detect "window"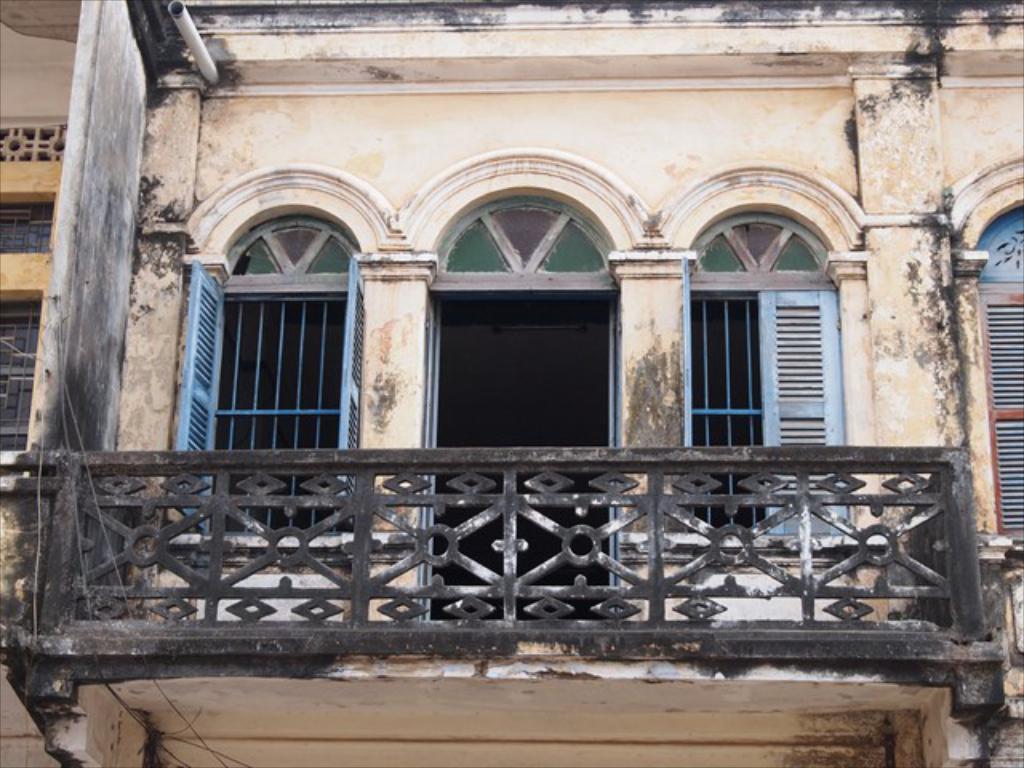
{"x1": 184, "y1": 221, "x2": 371, "y2": 546}
